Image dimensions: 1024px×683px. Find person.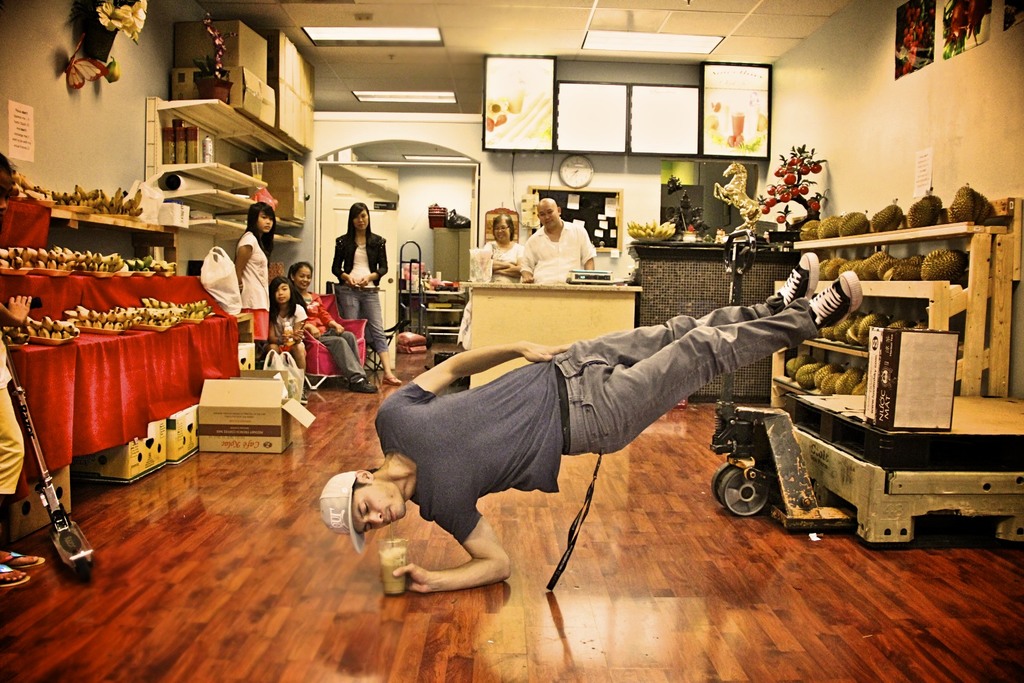
bbox=(316, 247, 862, 602).
